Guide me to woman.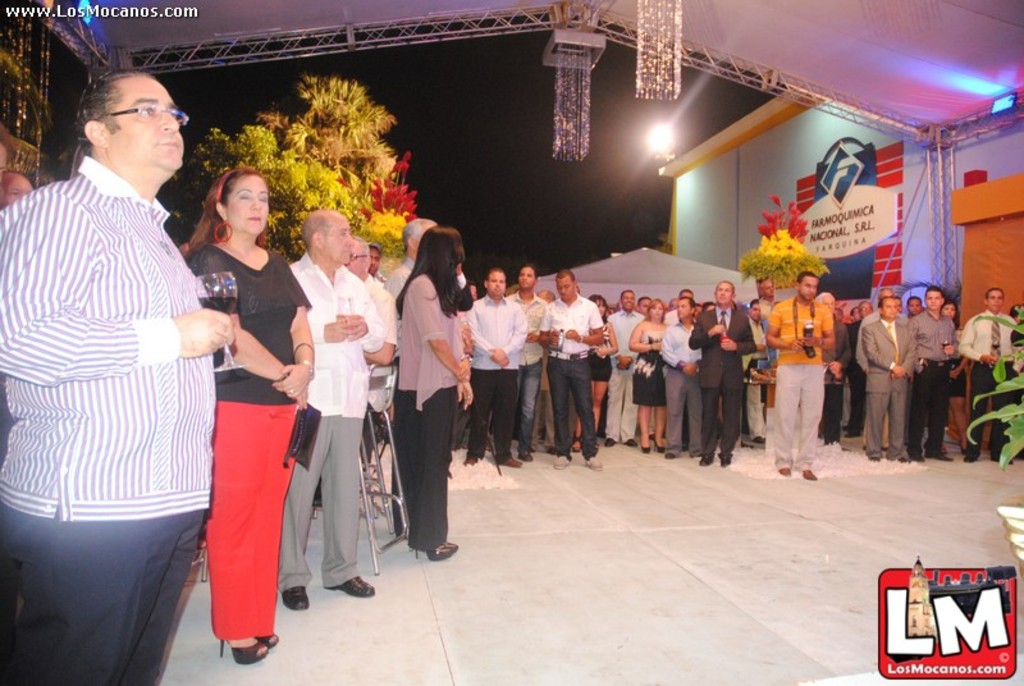
Guidance: left=378, top=219, right=470, bottom=590.
